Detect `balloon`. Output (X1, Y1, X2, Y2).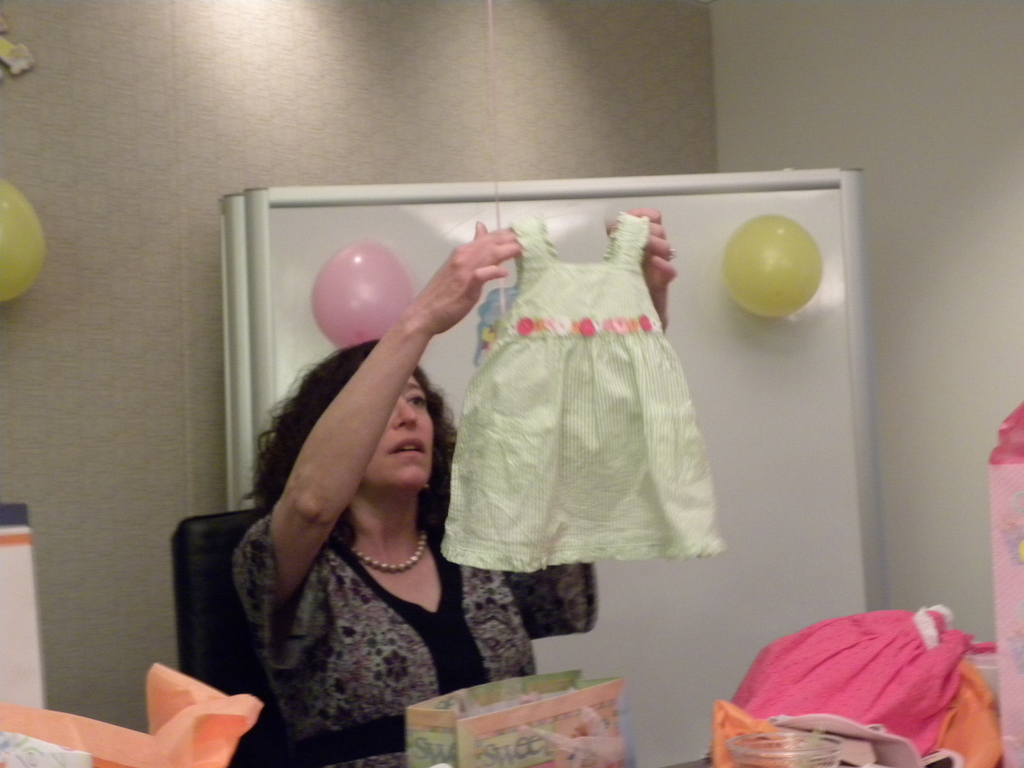
(0, 176, 47, 304).
